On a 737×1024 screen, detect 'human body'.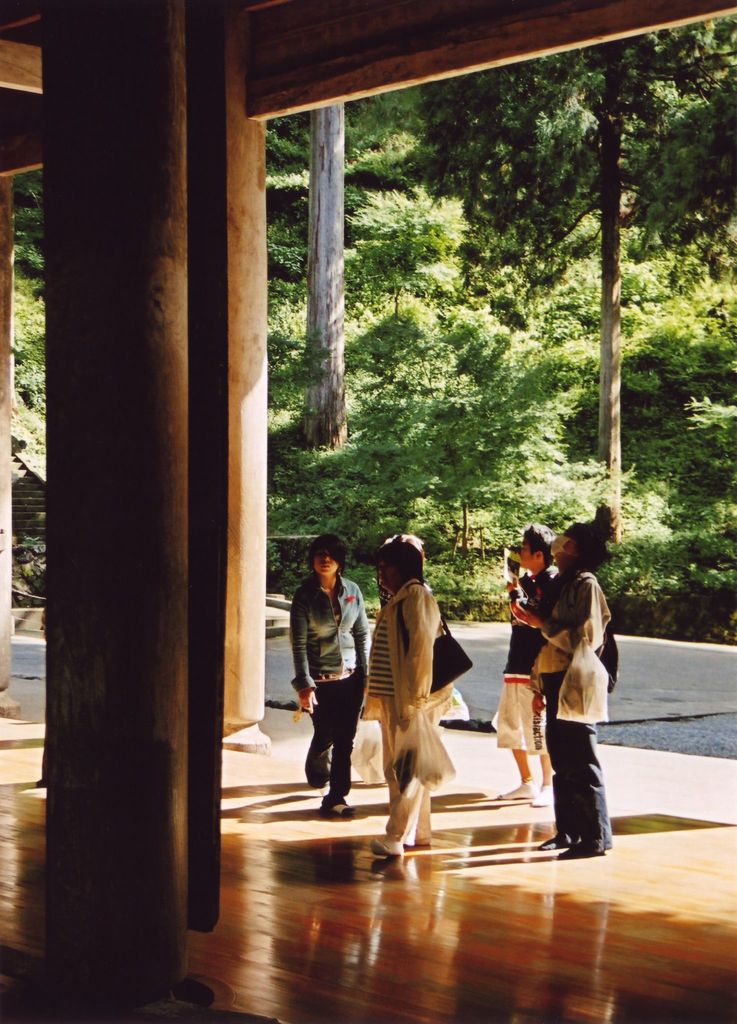
locate(491, 563, 582, 797).
